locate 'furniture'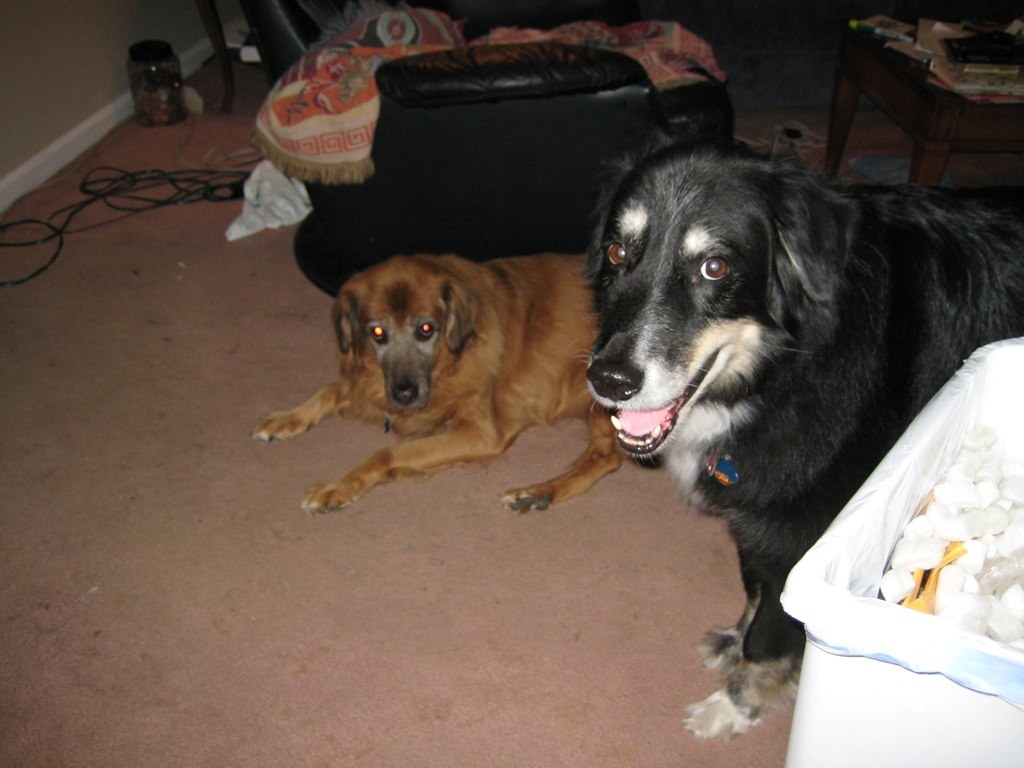
BBox(238, 0, 733, 297)
